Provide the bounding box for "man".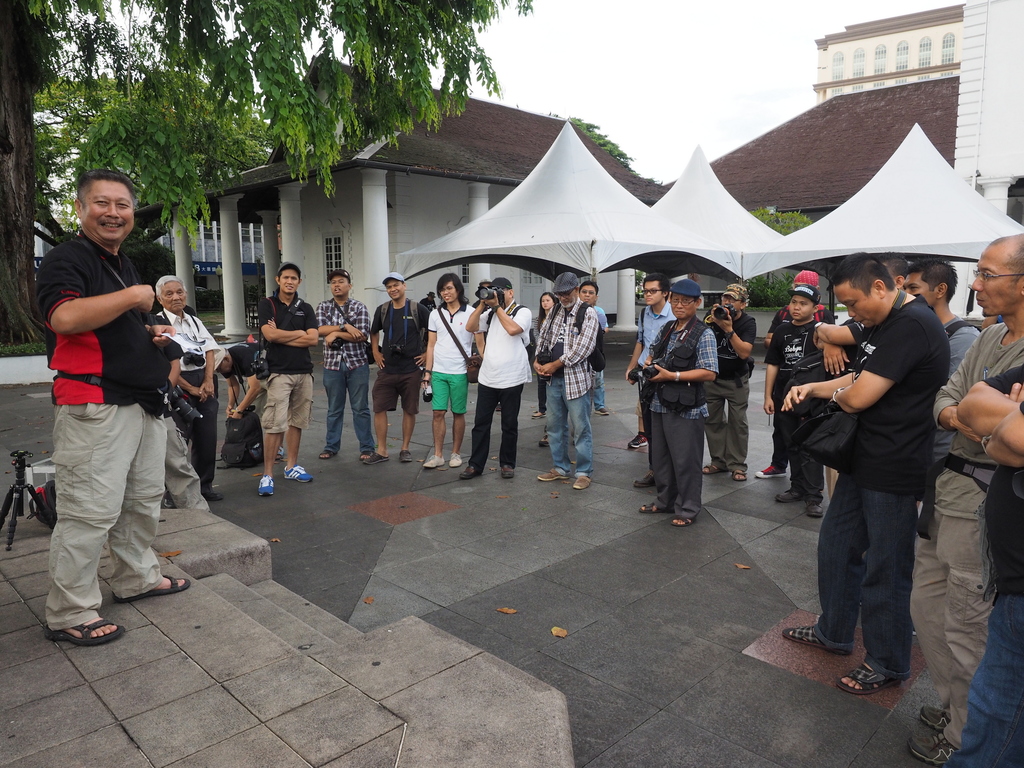
{"left": 701, "top": 284, "right": 758, "bottom": 482}.
